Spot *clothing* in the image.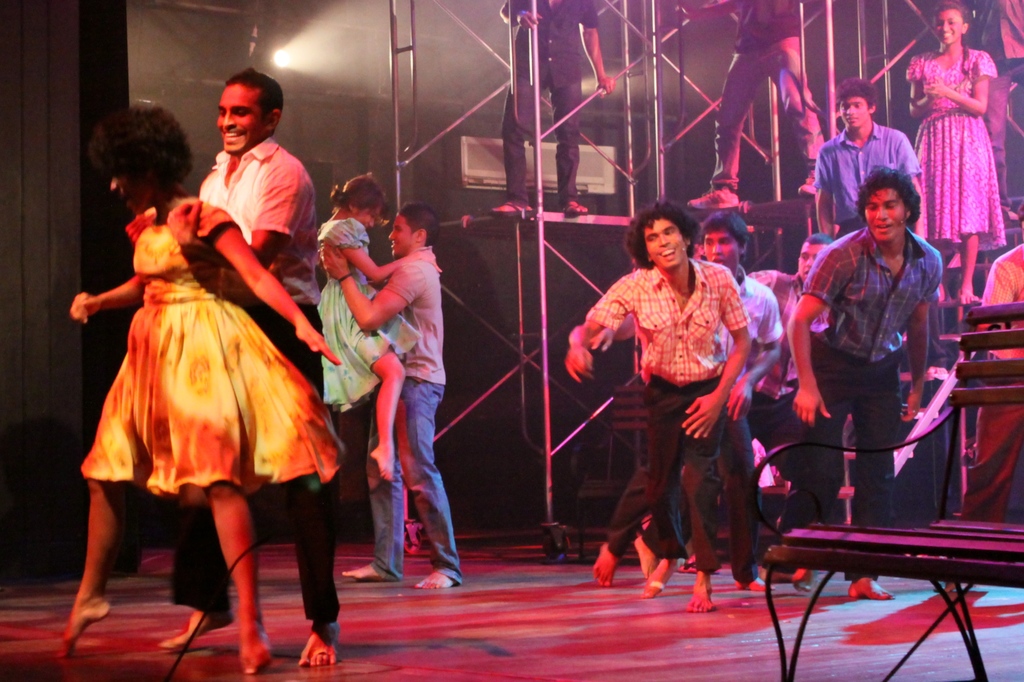
*clothing* found at (77,188,354,500).
